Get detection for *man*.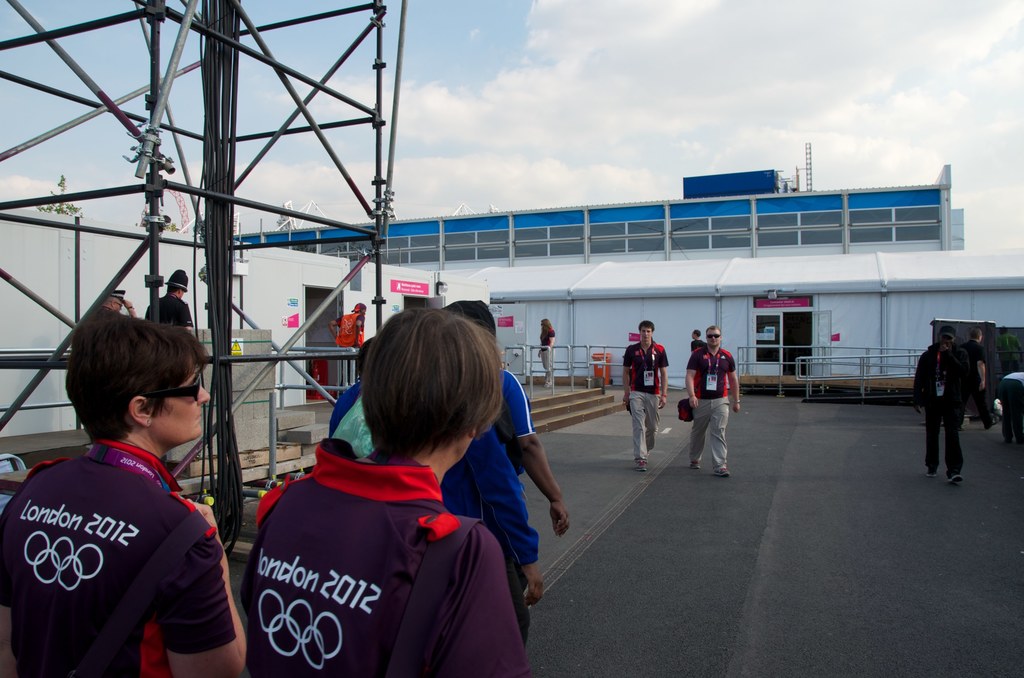
Detection: select_region(915, 316, 989, 486).
